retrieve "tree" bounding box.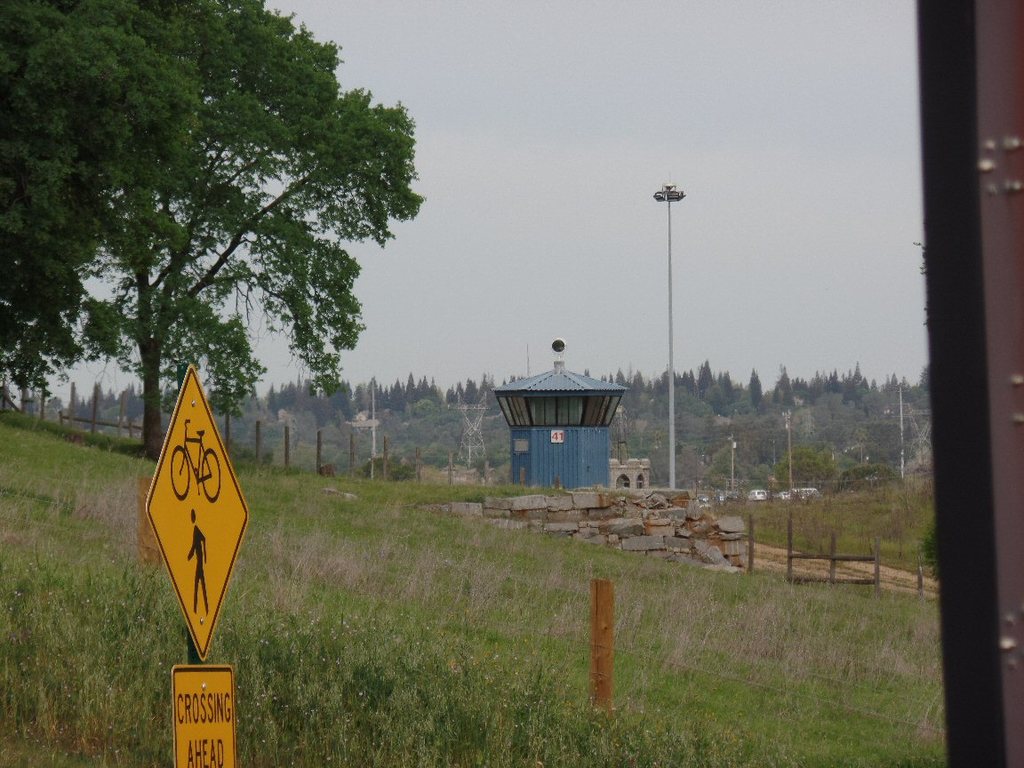
Bounding box: box=[398, 363, 426, 412].
